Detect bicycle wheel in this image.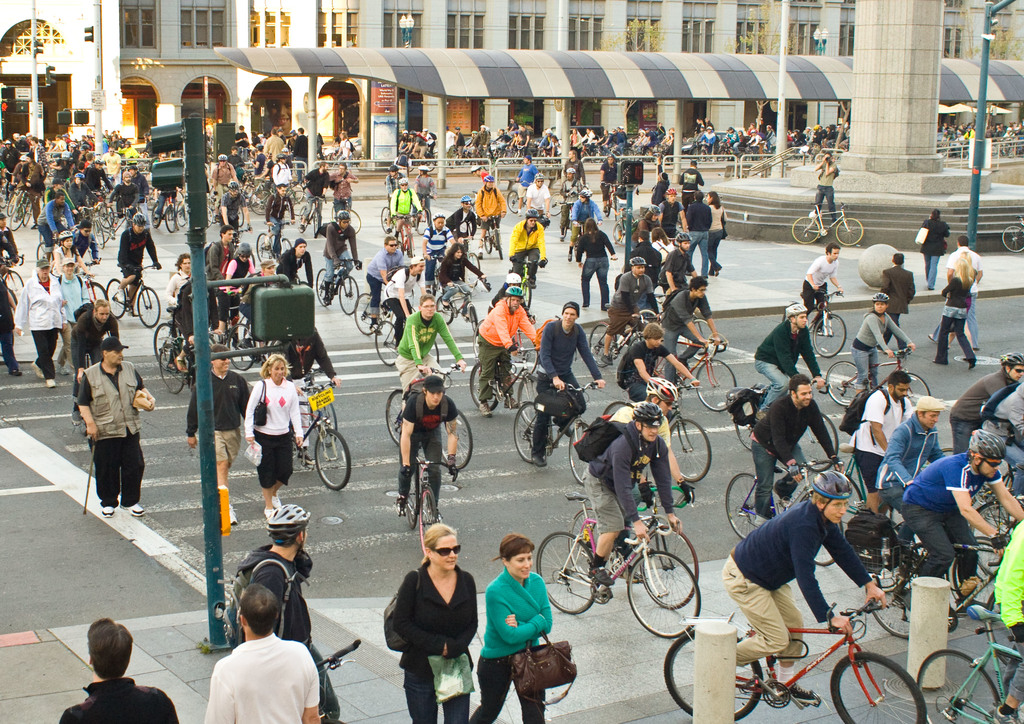
Detection: left=472, top=318, right=485, bottom=359.
